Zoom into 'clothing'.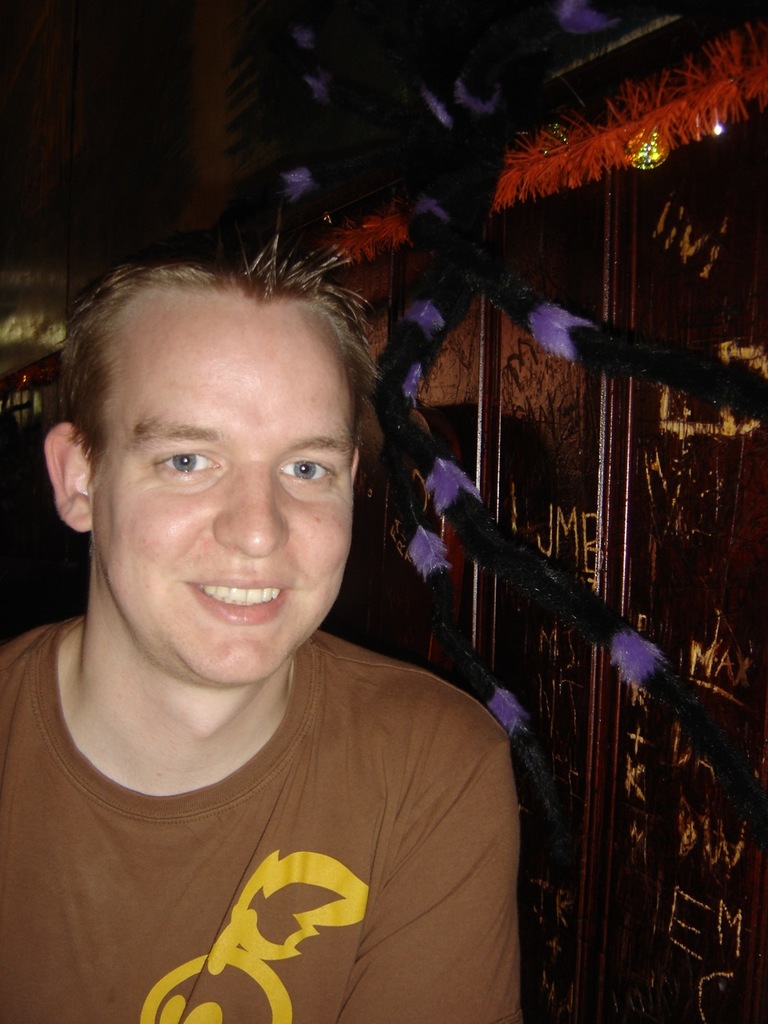
Zoom target: <box>25,581,556,1019</box>.
